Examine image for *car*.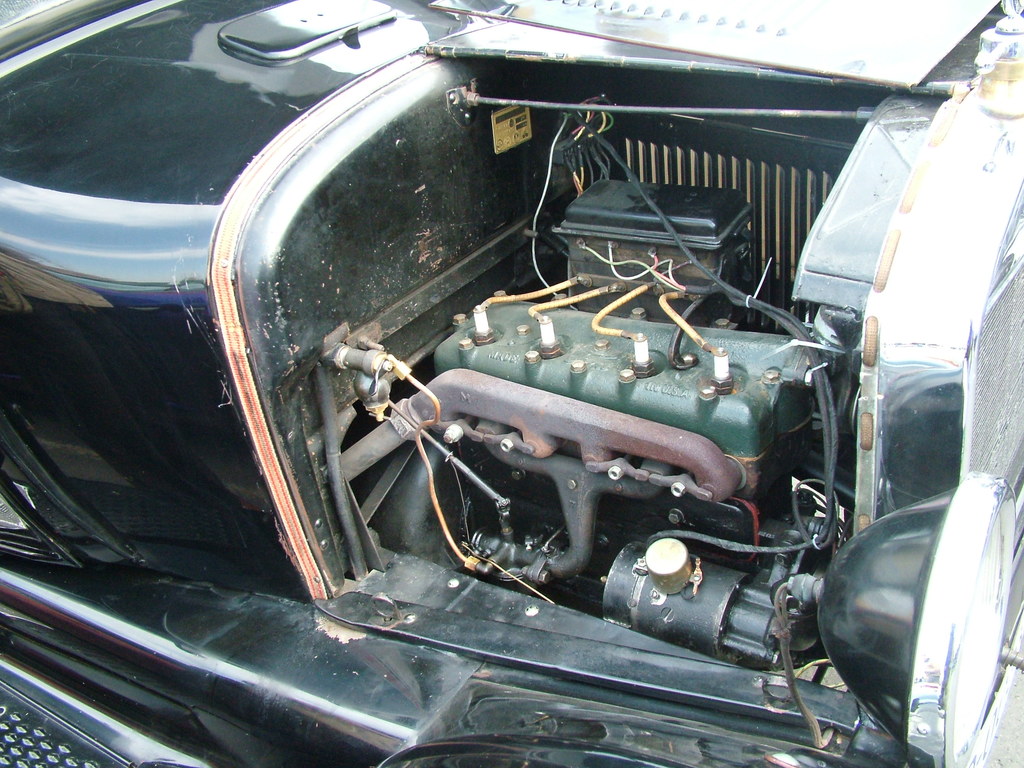
Examination result: box=[38, 22, 958, 767].
